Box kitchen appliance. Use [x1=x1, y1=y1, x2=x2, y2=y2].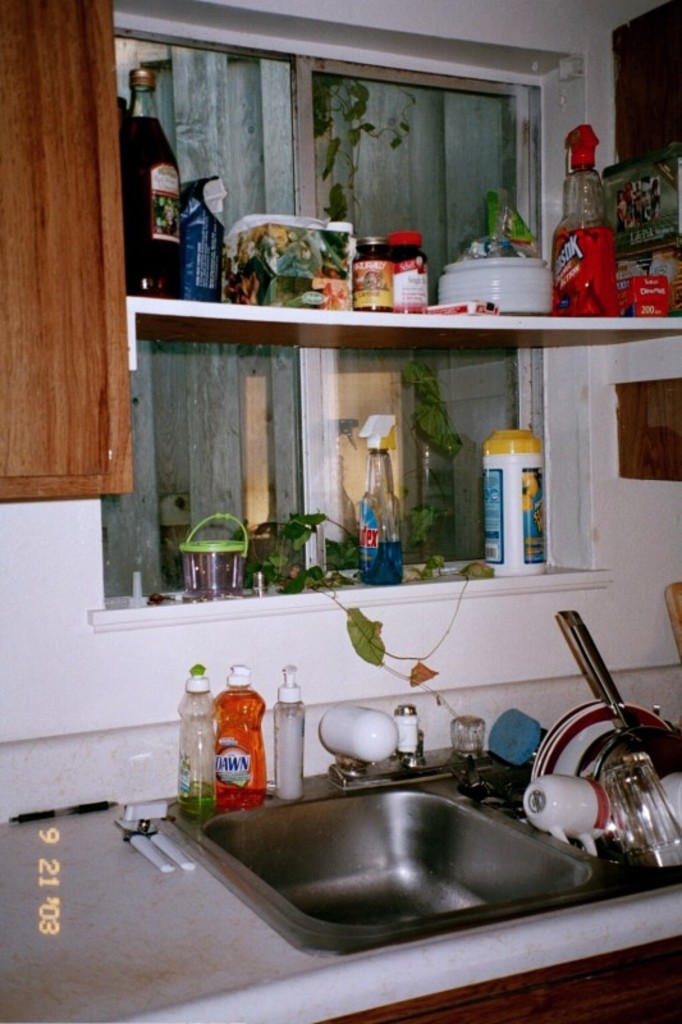
[x1=540, y1=691, x2=669, y2=780].
